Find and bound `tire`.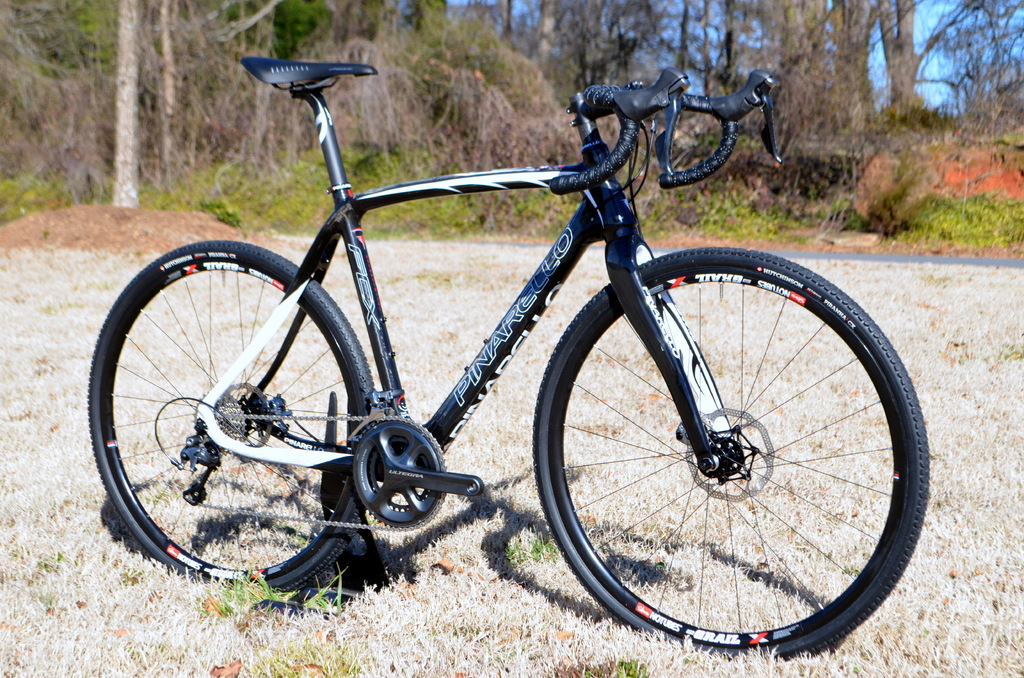
Bound: [538,243,910,660].
